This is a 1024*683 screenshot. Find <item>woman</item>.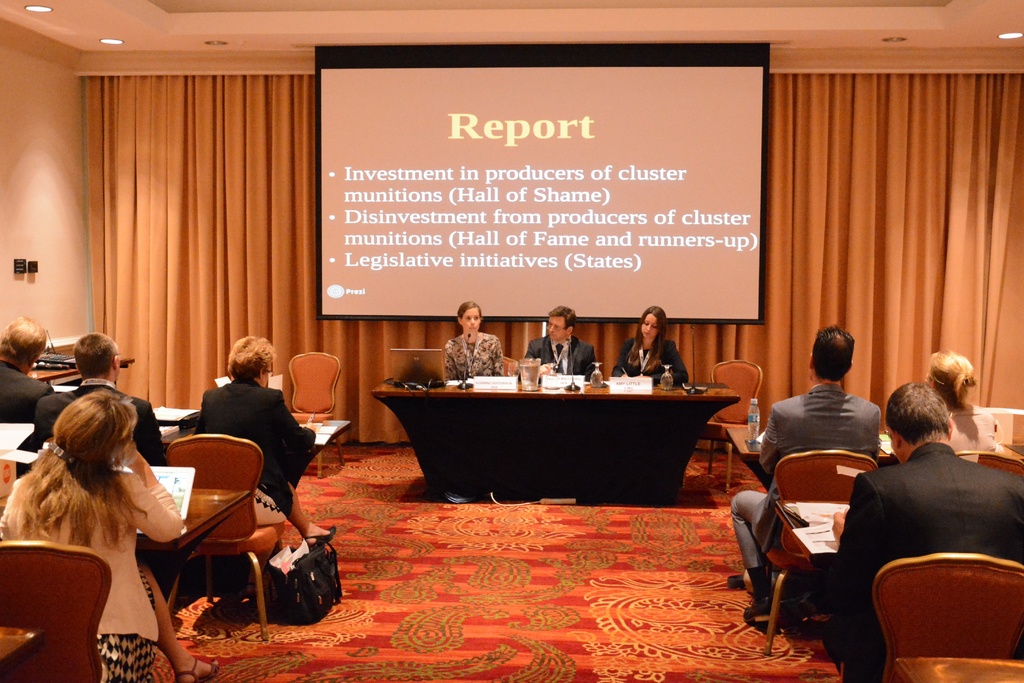
Bounding box: 909,350,1006,451.
